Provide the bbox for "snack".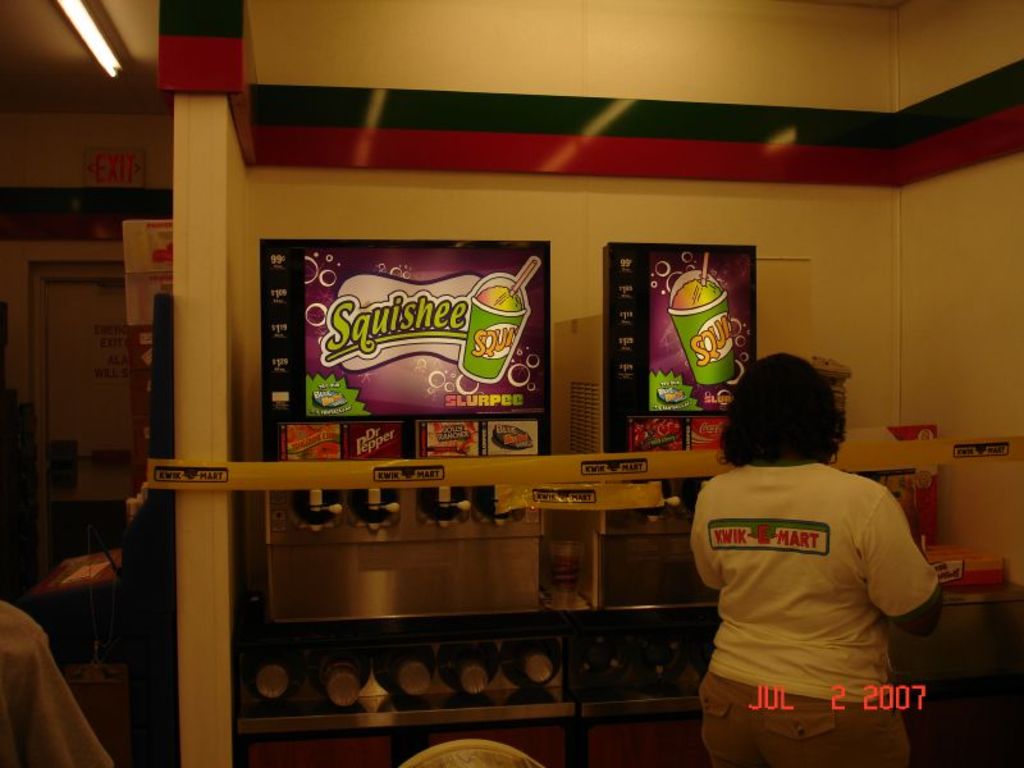
x1=472, y1=284, x2=525, y2=316.
